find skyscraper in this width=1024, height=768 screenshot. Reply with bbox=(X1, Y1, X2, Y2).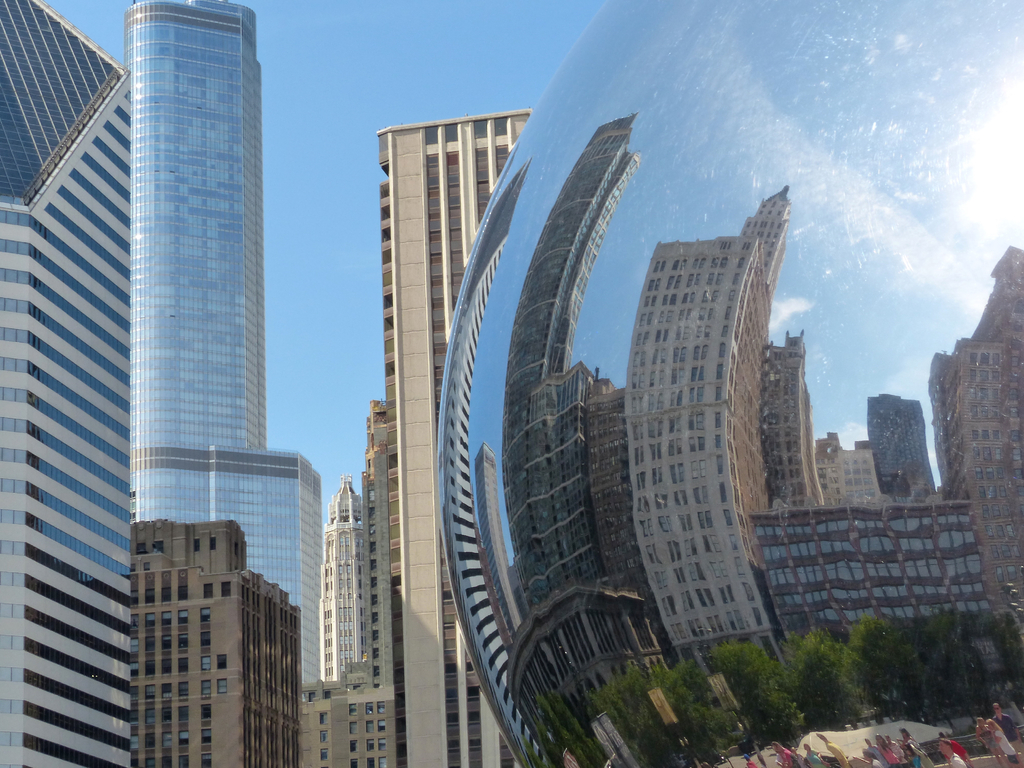
bbox=(372, 102, 531, 767).
